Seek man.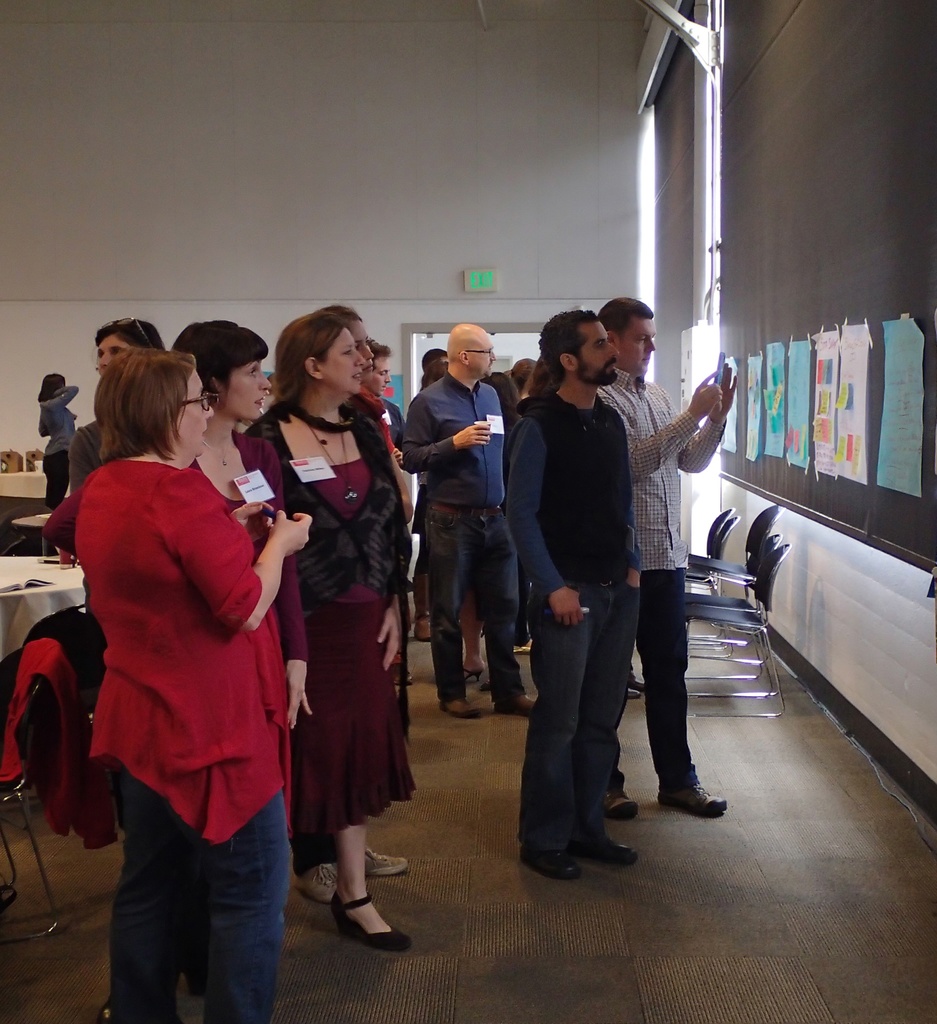
bbox=[504, 309, 645, 881].
